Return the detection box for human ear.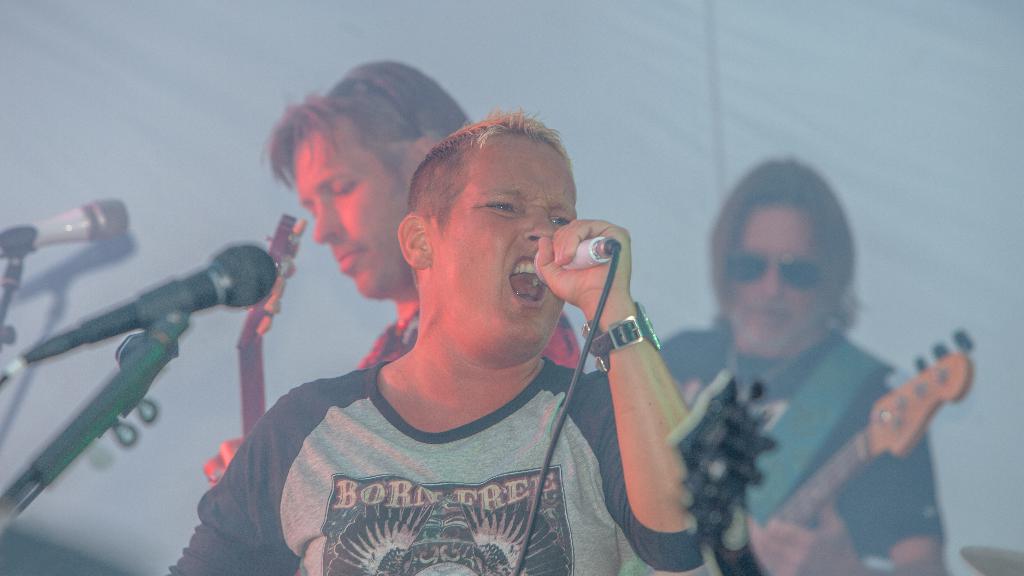
bbox=[414, 131, 439, 161].
